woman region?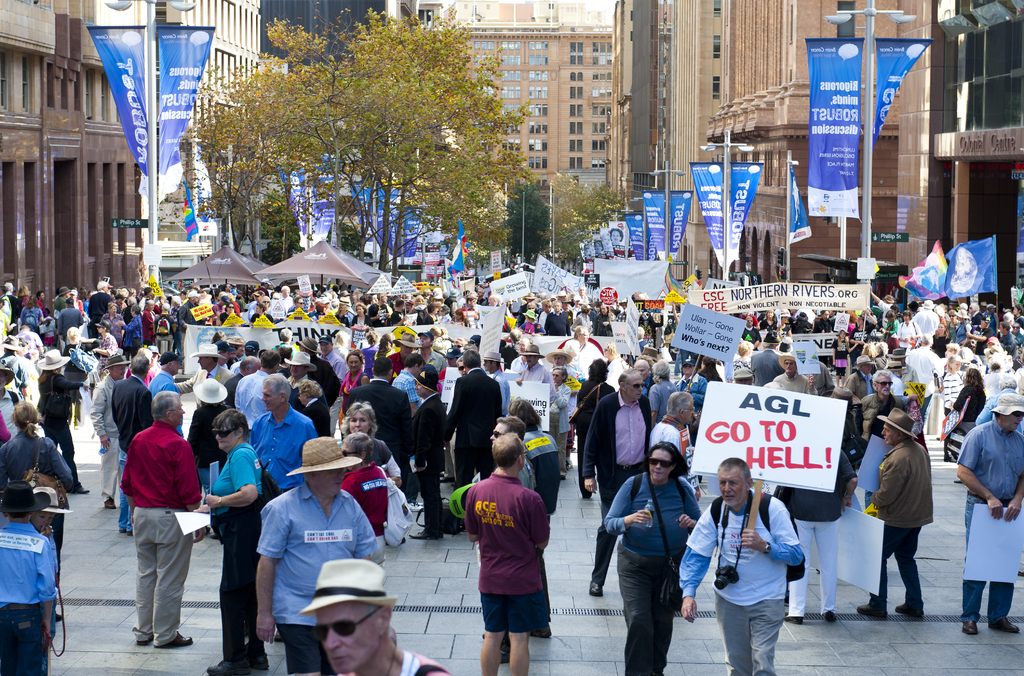
{"left": 16, "top": 284, "right": 31, "bottom": 309}
